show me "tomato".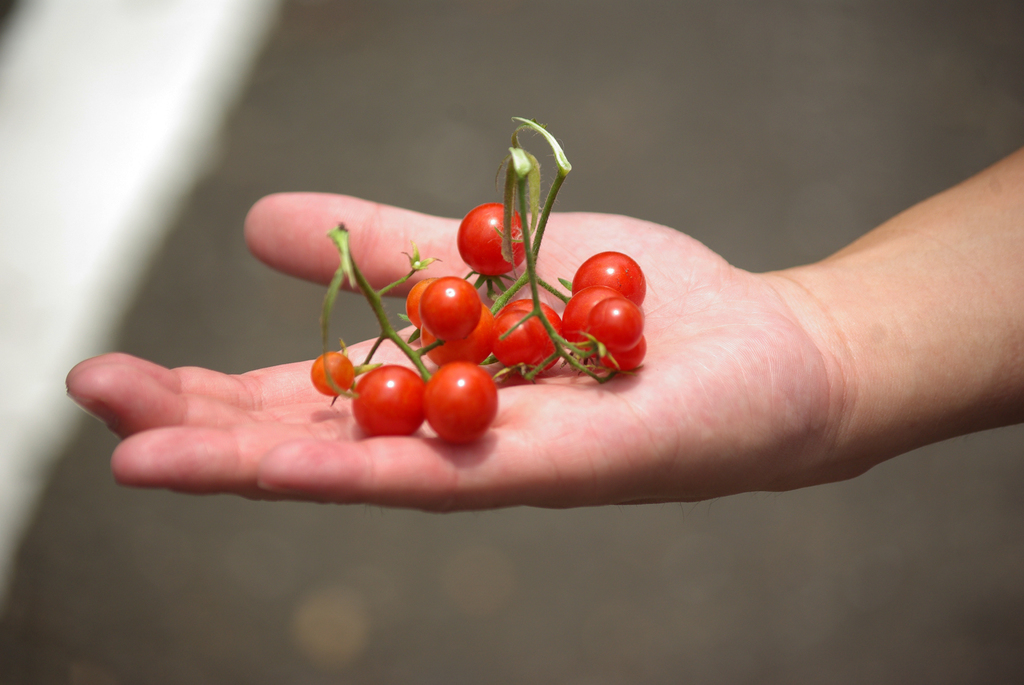
"tomato" is here: region(584, 292, 643, 352).
